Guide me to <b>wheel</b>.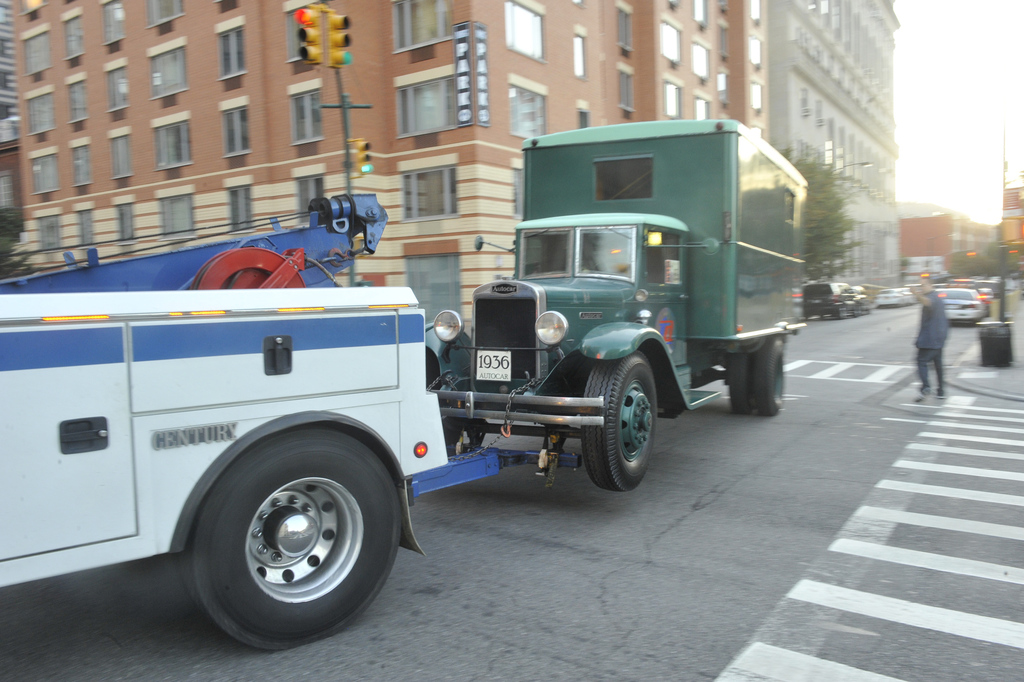
Guidance: l=756, t=336, r=785, b=415.
